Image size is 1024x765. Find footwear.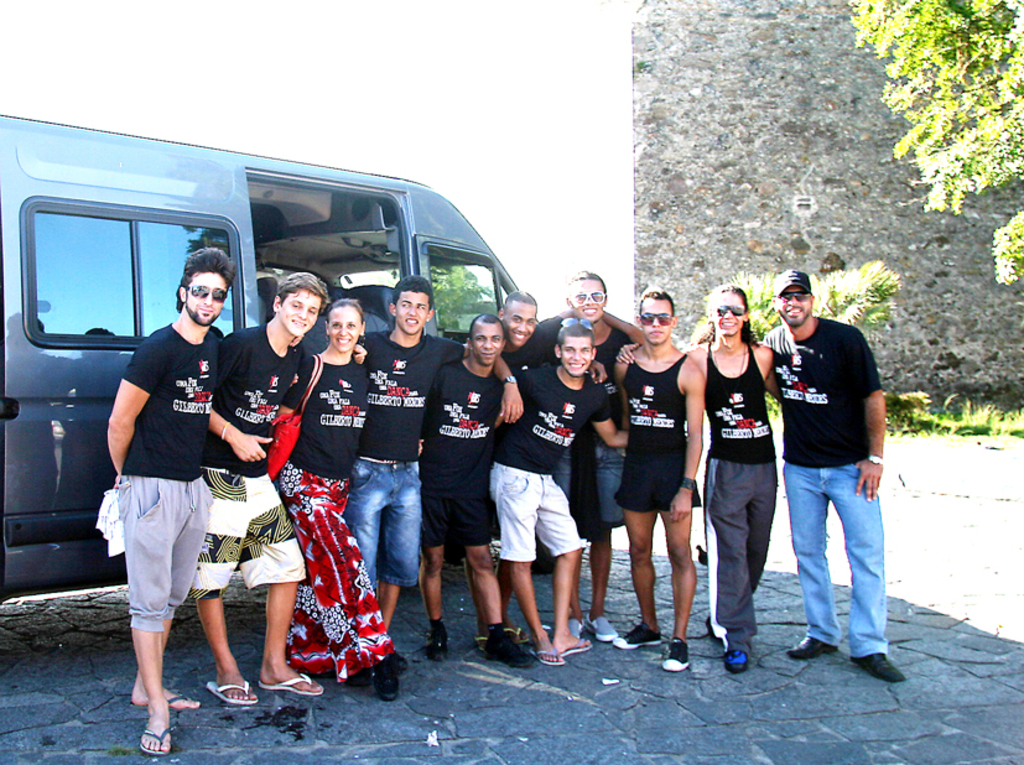
(135,724,168,758).
